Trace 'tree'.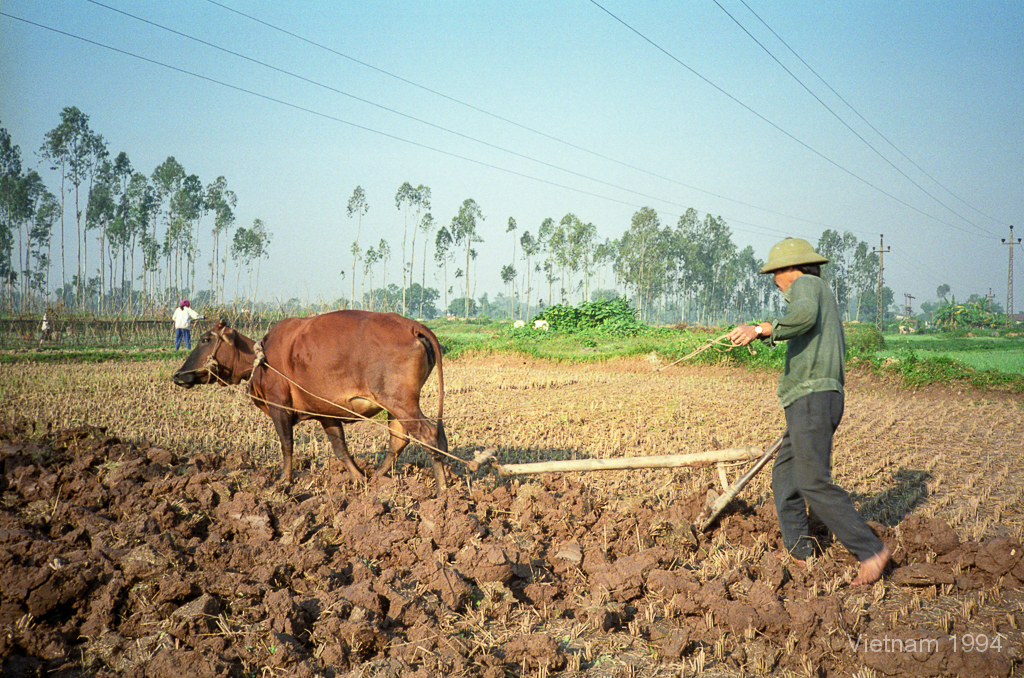
Traced to [227, 214, 271, 319].
